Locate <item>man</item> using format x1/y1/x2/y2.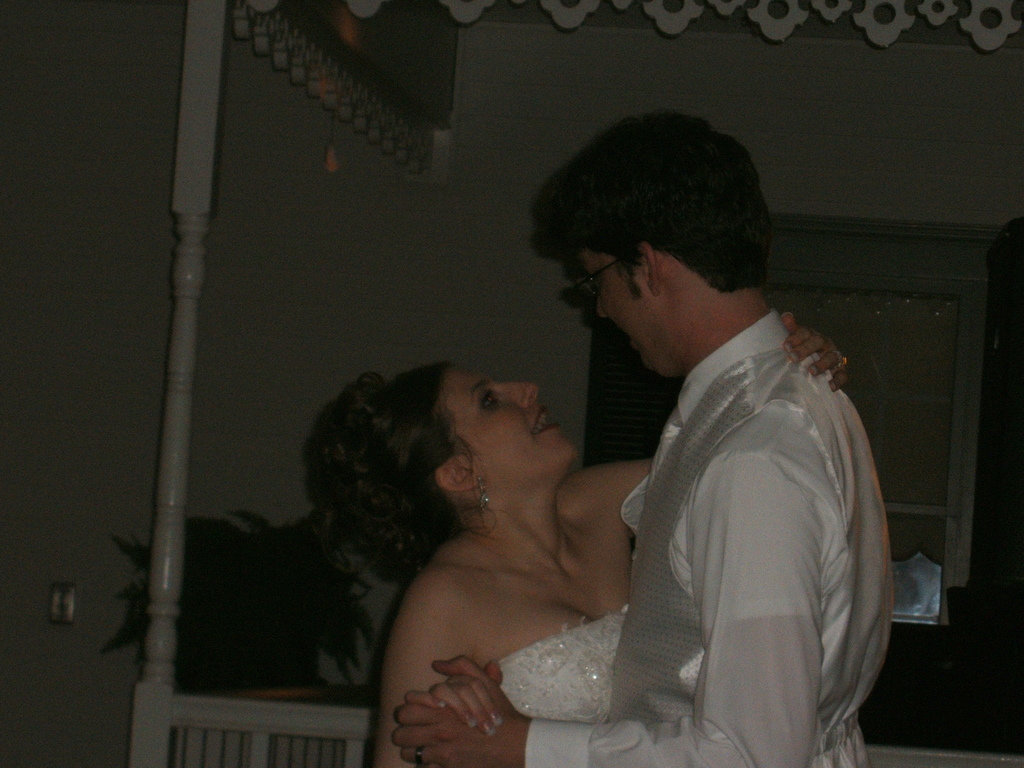
385/109/911/767.
